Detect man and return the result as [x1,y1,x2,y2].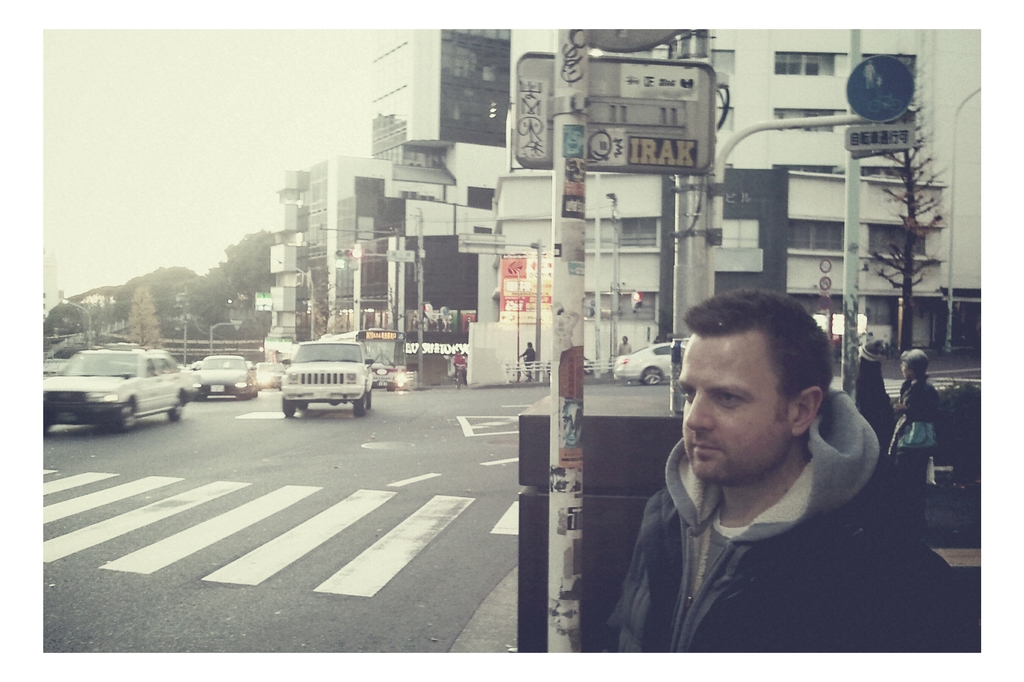
[595,298,918,649].
